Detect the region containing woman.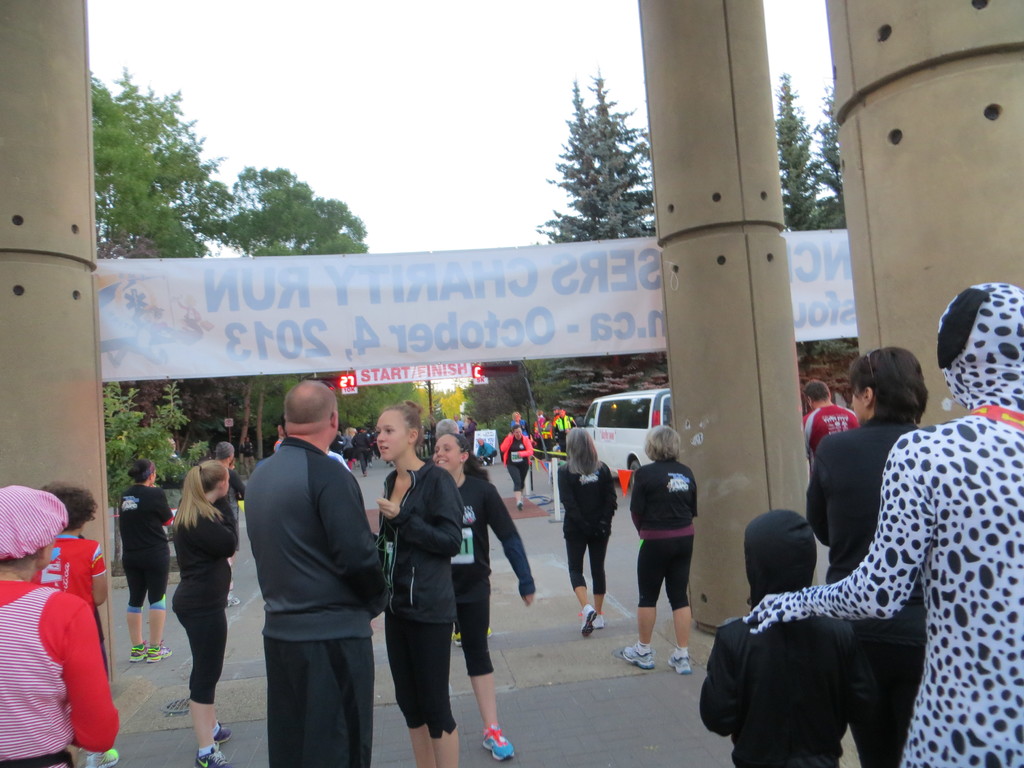
[813, 347, 927, 767].
